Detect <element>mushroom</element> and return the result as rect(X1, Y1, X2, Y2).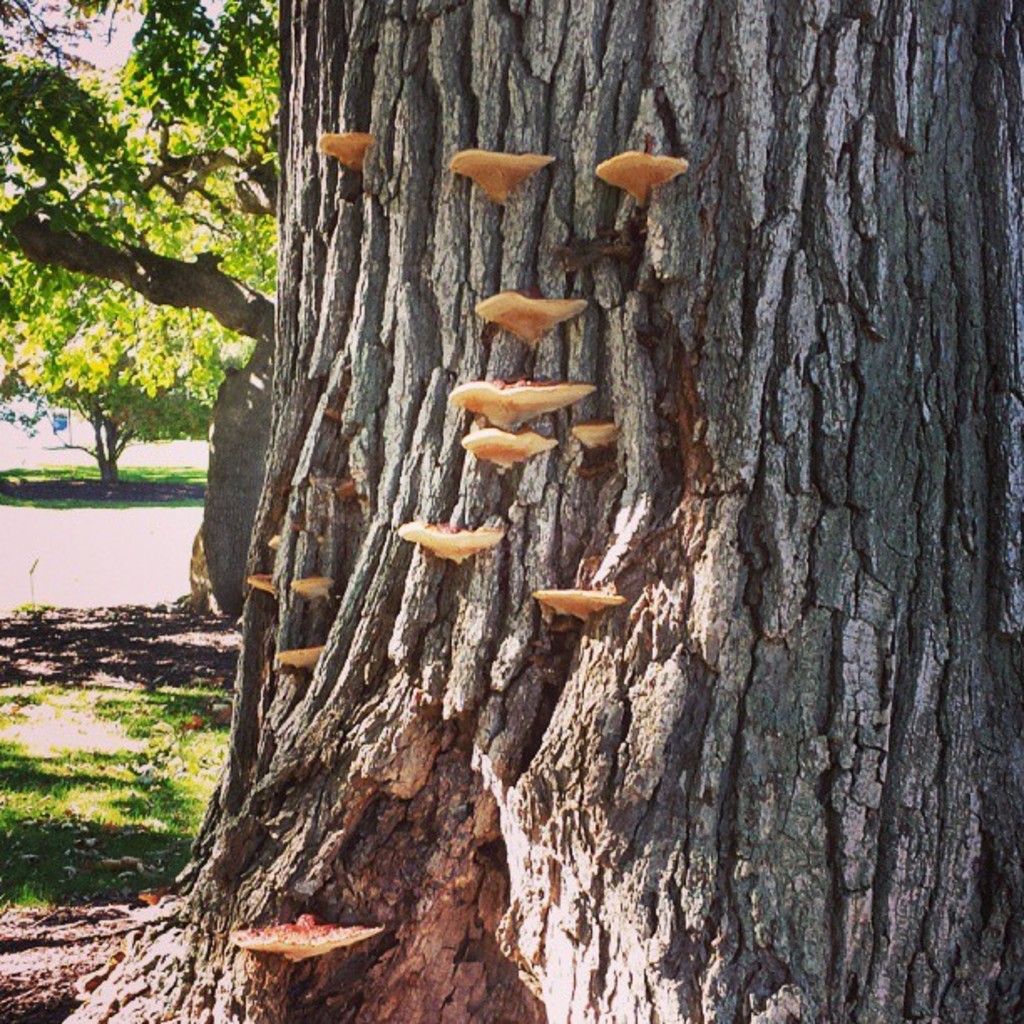
rect(273, 646, 320, 664).
